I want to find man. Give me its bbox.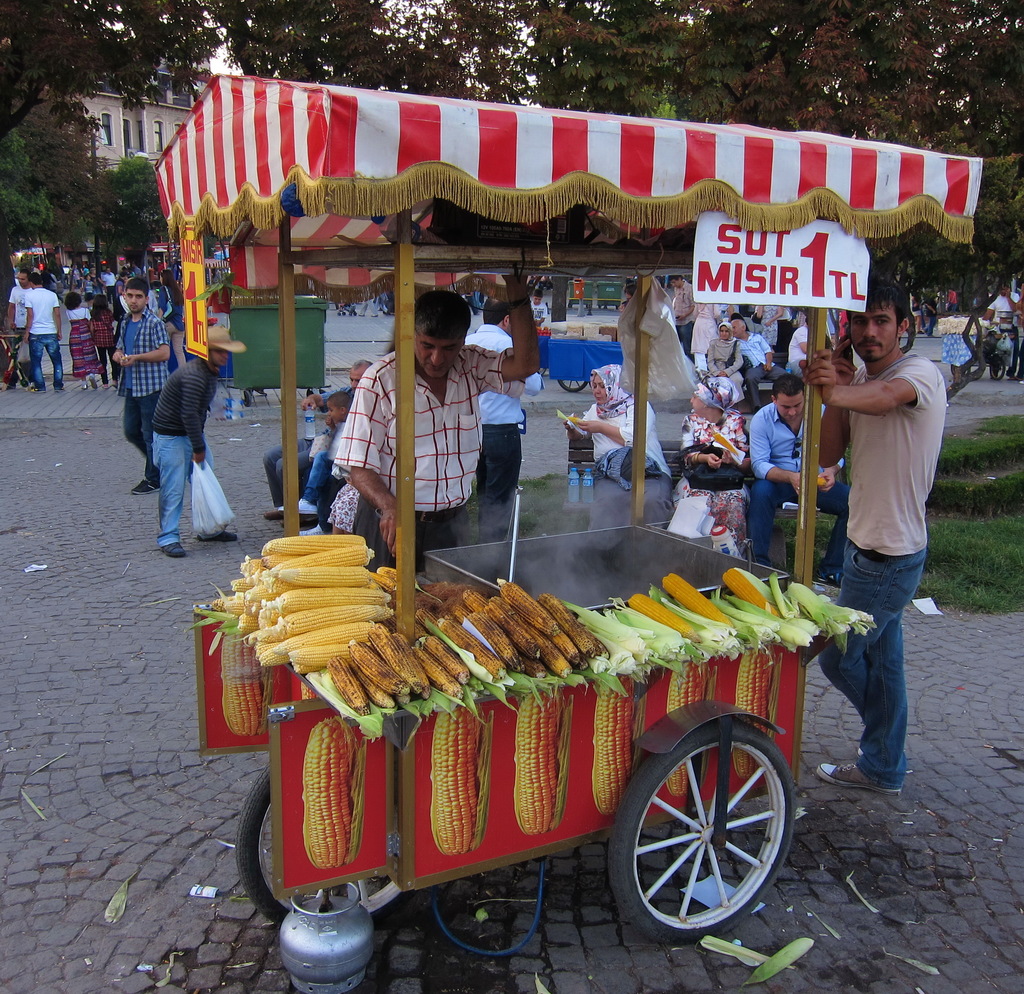
Rect(114, 274, 168, 496).
